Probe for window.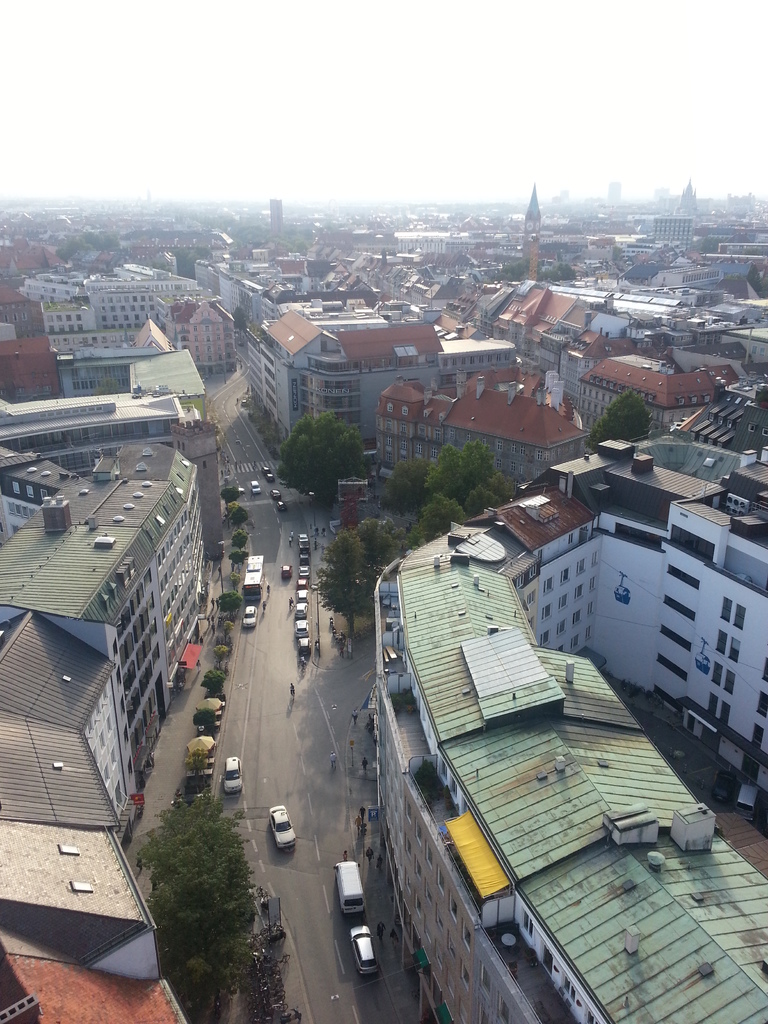
Probe result: [589, 572, 594, 591].
